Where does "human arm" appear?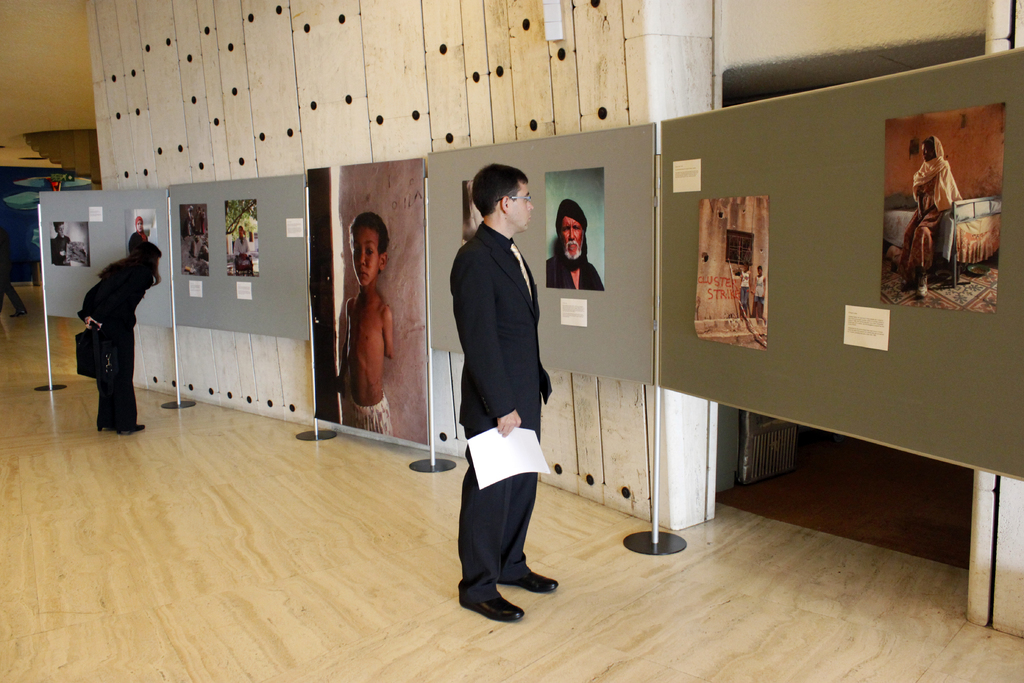
Appears at pyautogui.locateOnScreen(916, 182, 930, 222).
